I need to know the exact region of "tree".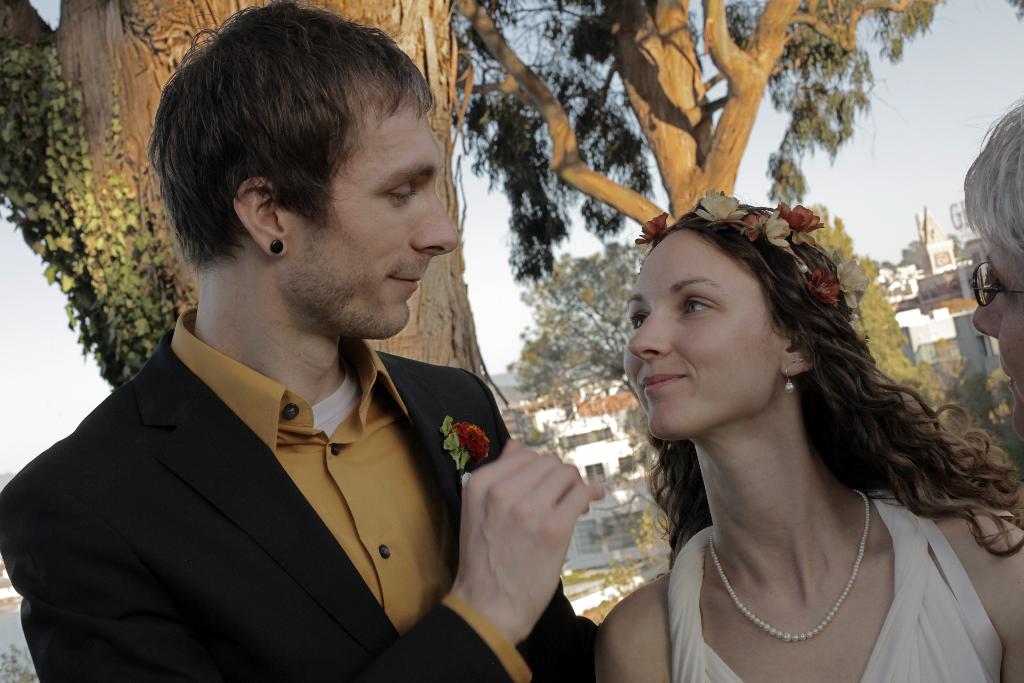
Region: [x1=501, y1=407, x2=557, y2=456].
